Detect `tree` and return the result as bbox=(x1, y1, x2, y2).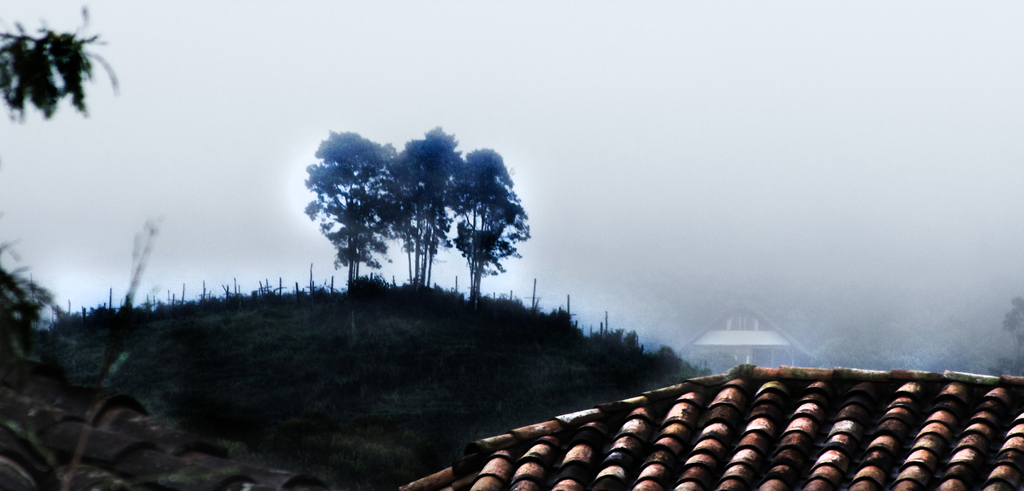
bbox=(995, 289, 1023, 376).
